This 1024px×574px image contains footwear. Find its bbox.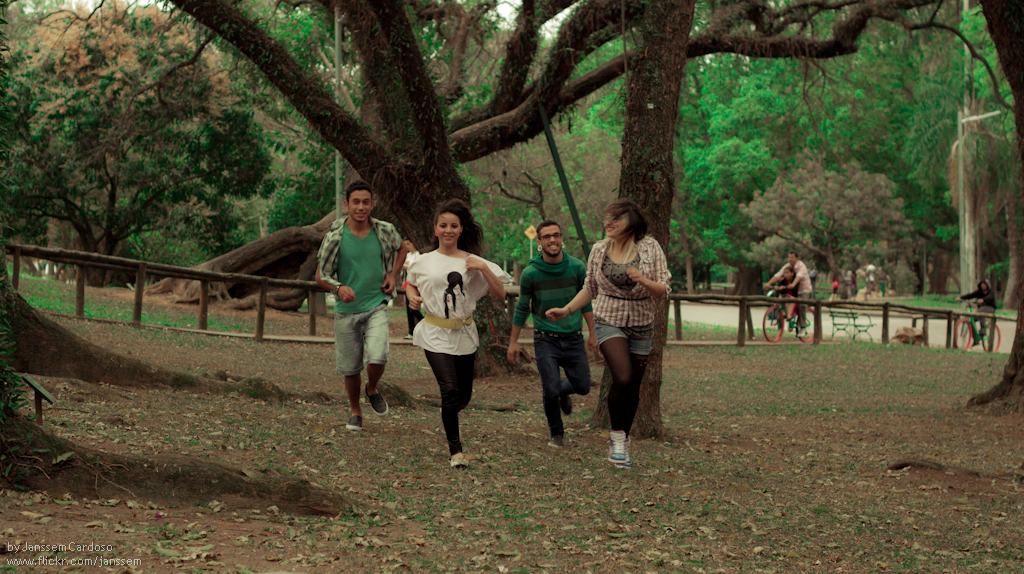
x1=366 y1=380 x2=395 y2=416.
